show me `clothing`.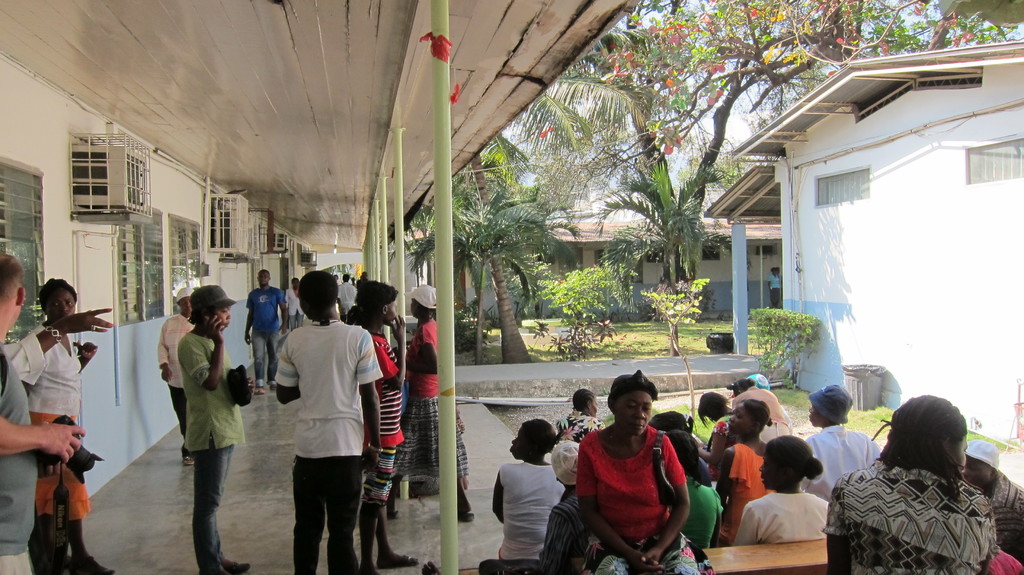
`clothing` is here: bbox=[178, 324, 249, 572].
